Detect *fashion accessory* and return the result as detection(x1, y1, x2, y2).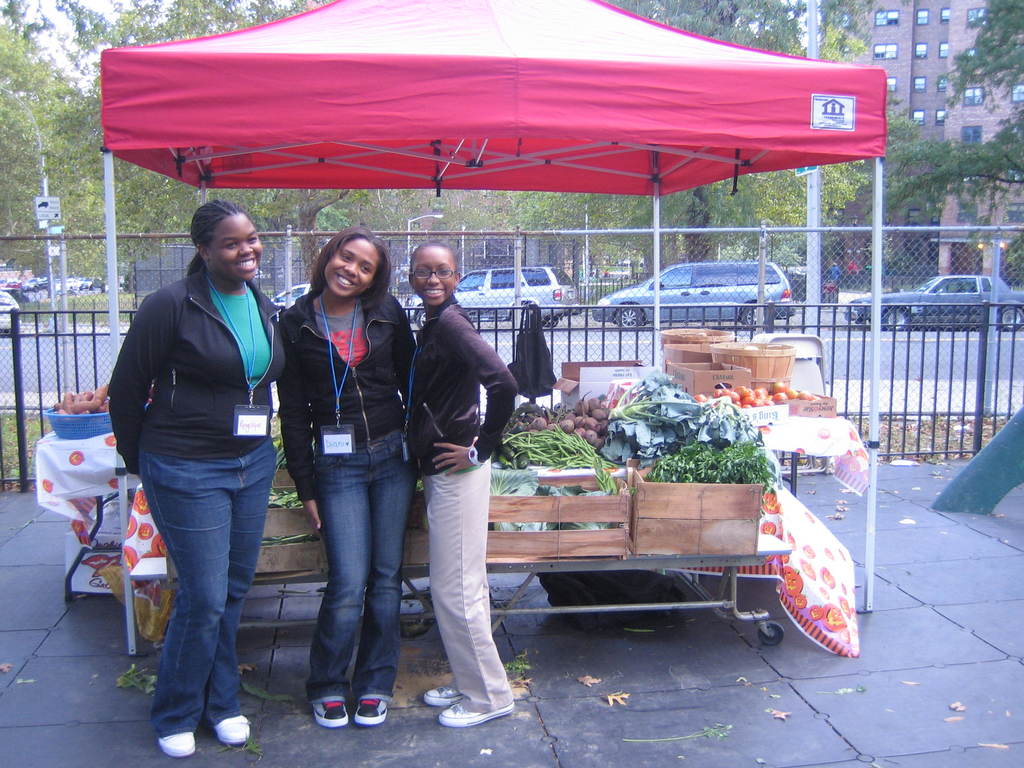
detection(436, 698, 515, 729).
